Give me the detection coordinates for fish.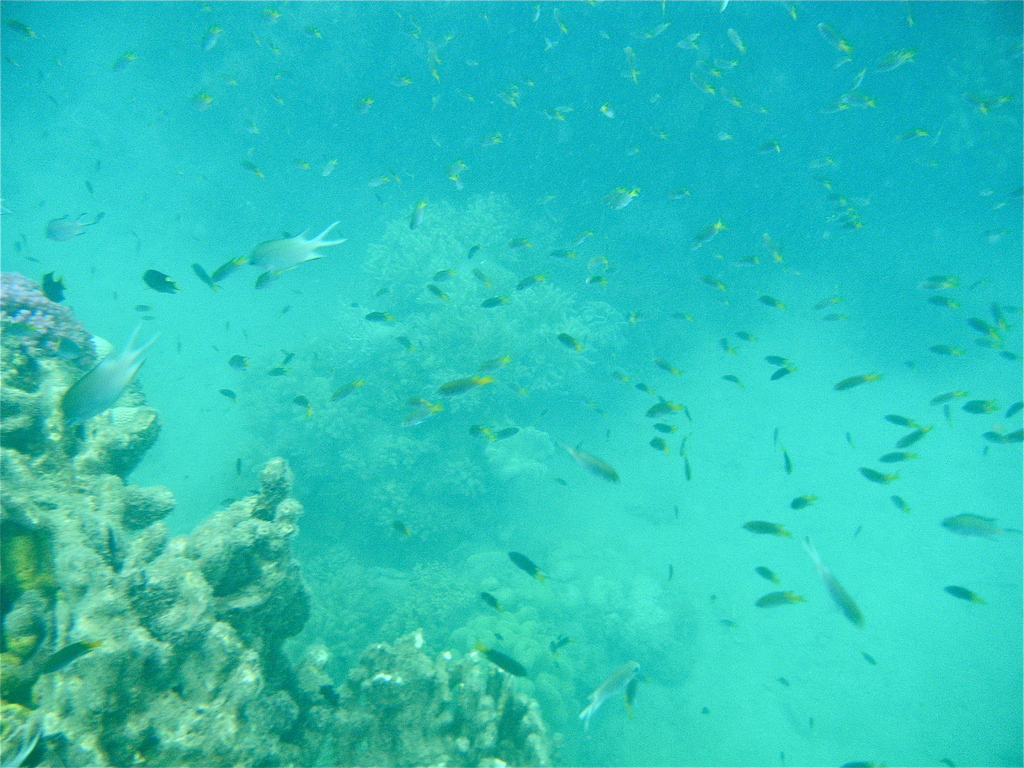
Rect(682, 452, 689, 481).
